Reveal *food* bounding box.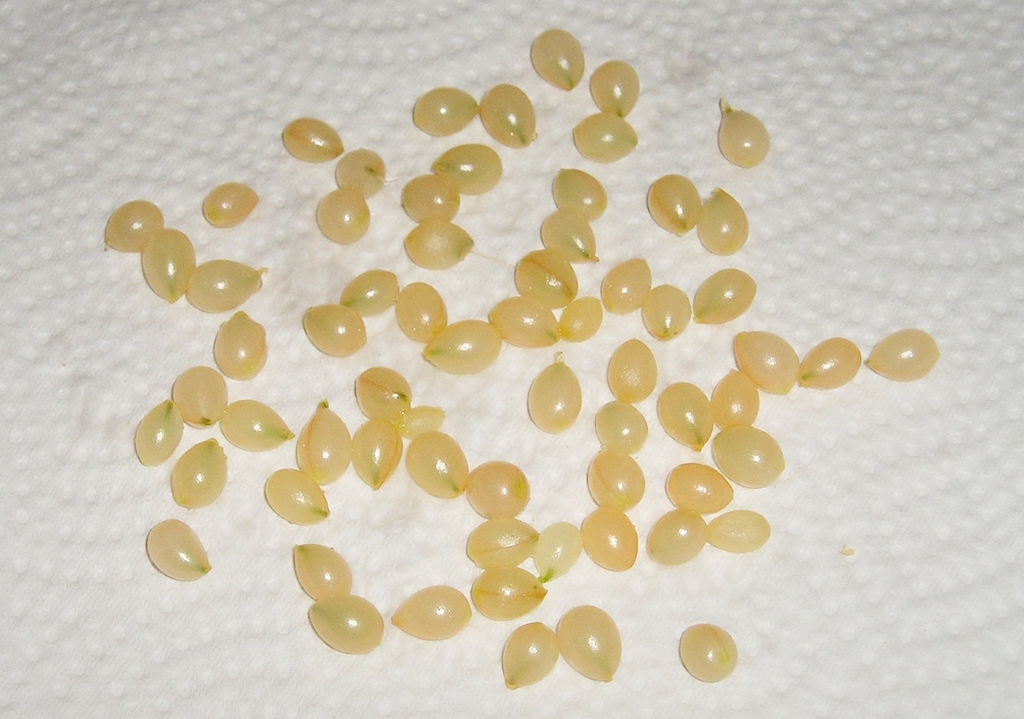
Revealed: [173, 364, 227, 424].
